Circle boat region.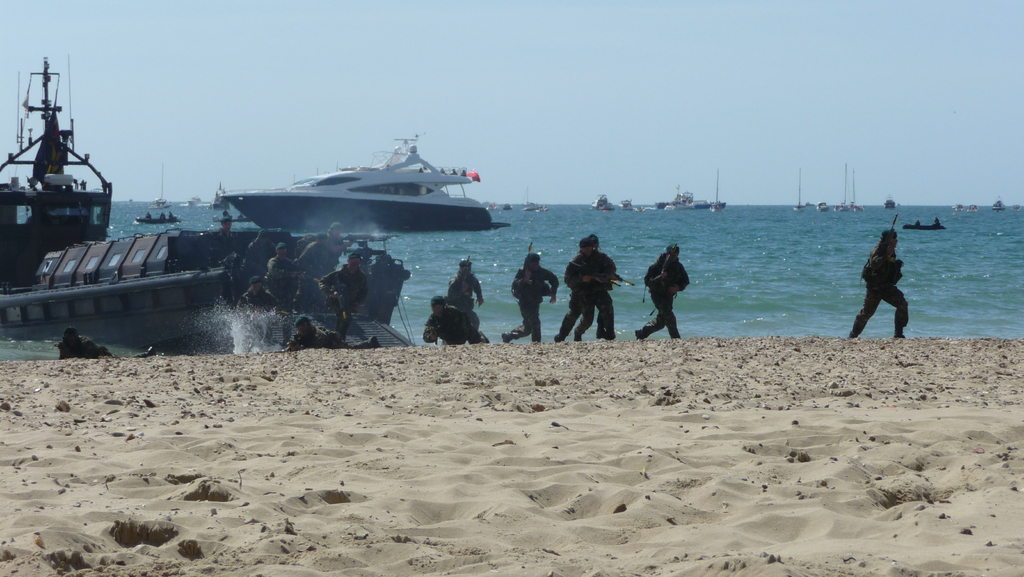
Region: bbox(993, 197, 1007, 211).
